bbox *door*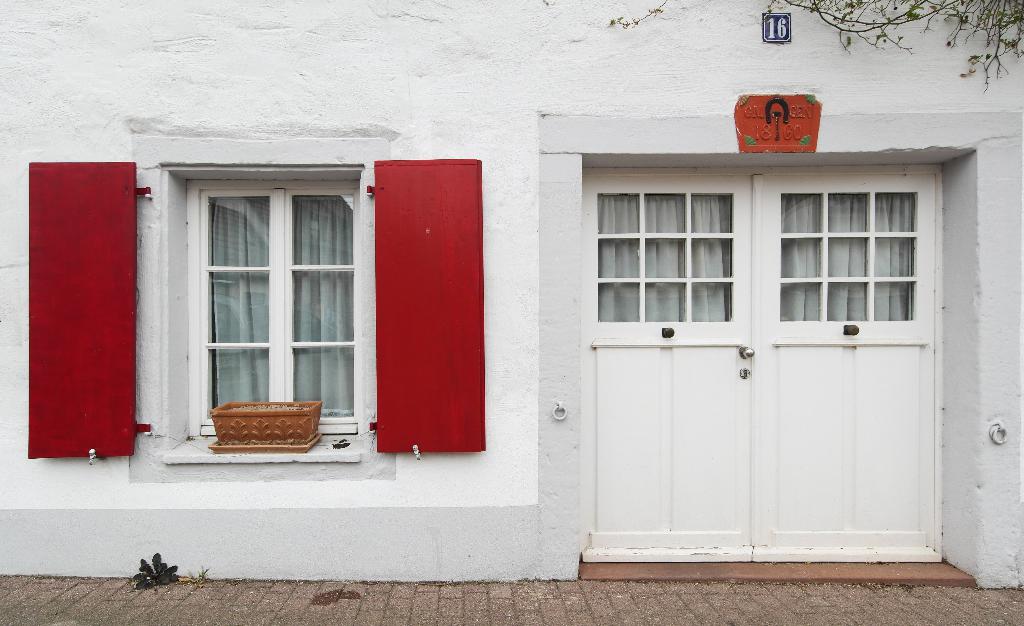
Rect(578, 145, 962, 572)
